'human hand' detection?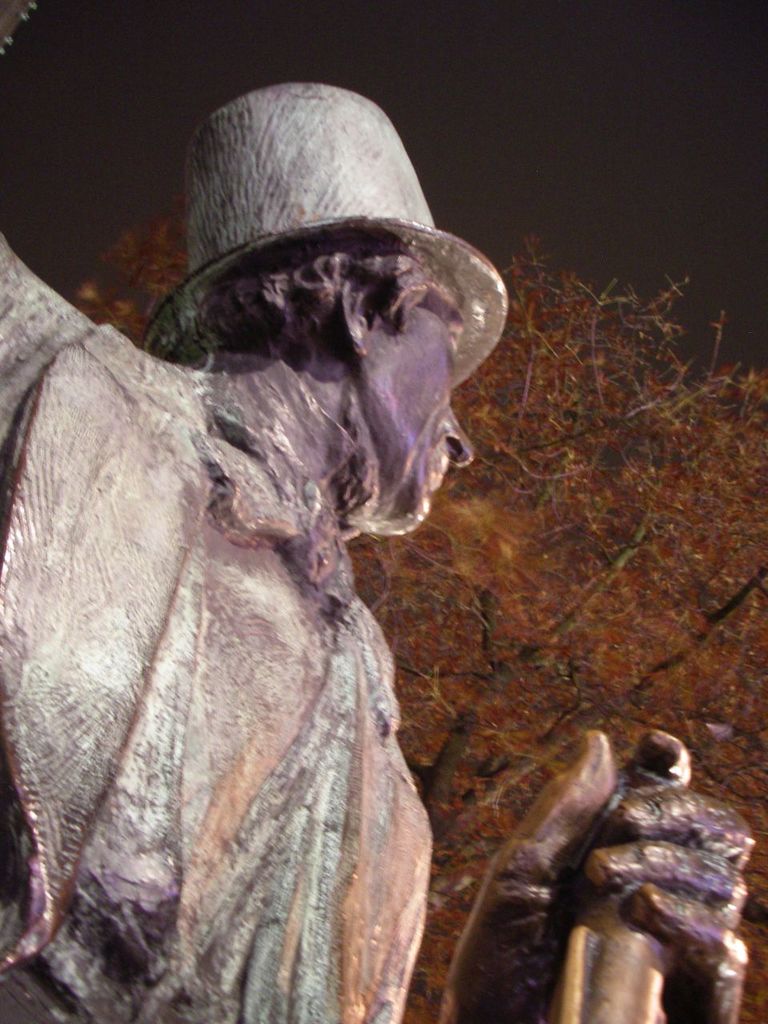
429/730/749/997
